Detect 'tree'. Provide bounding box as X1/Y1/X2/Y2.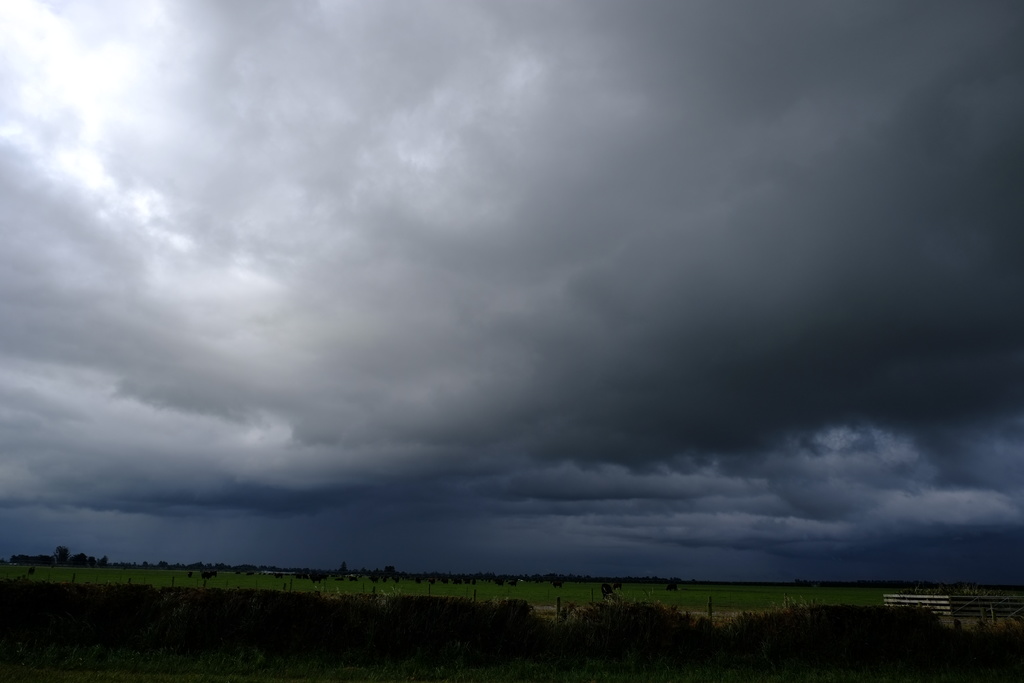
98/554/106/566.
